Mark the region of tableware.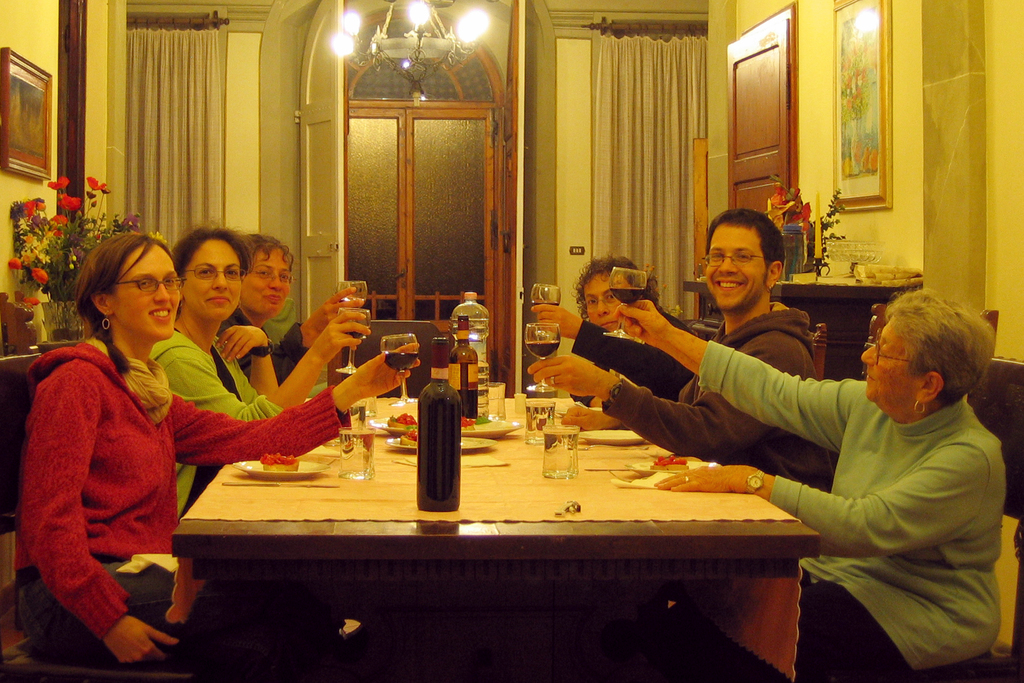
Region: pyautogui.locateOnScreen(608, 267, 646, 310).
